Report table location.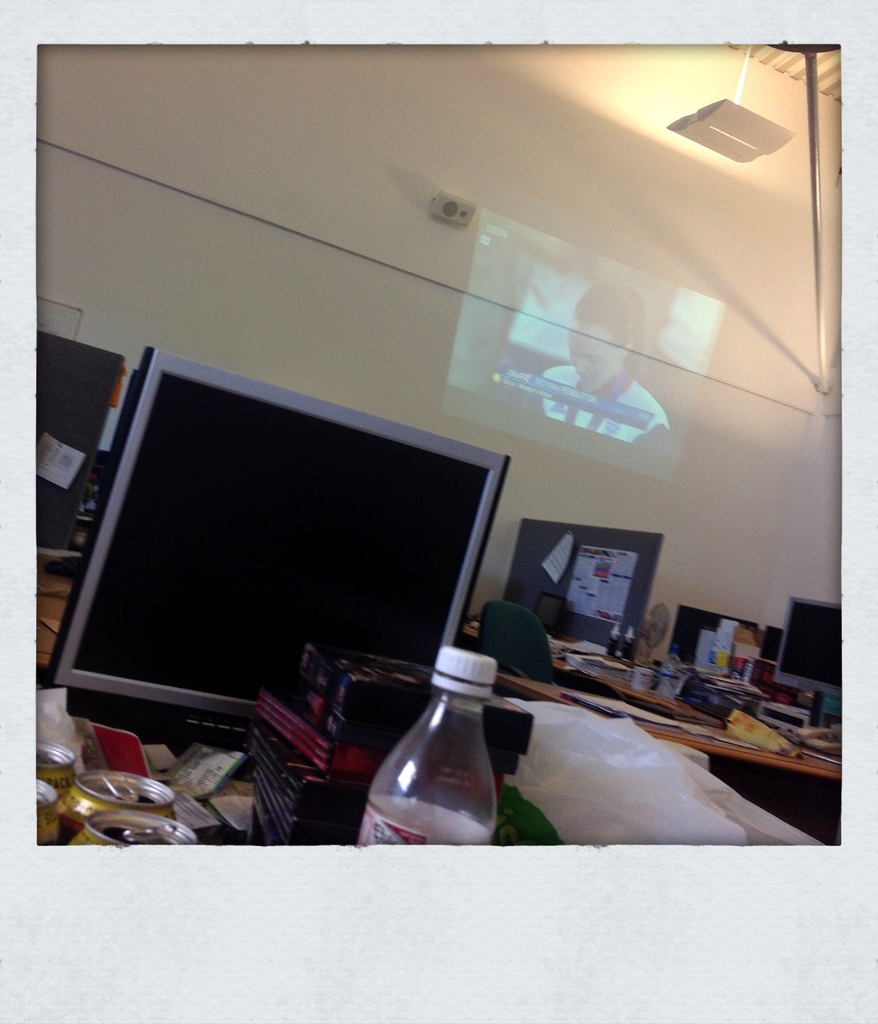
Report: <box>39,548,510,689</box>.
